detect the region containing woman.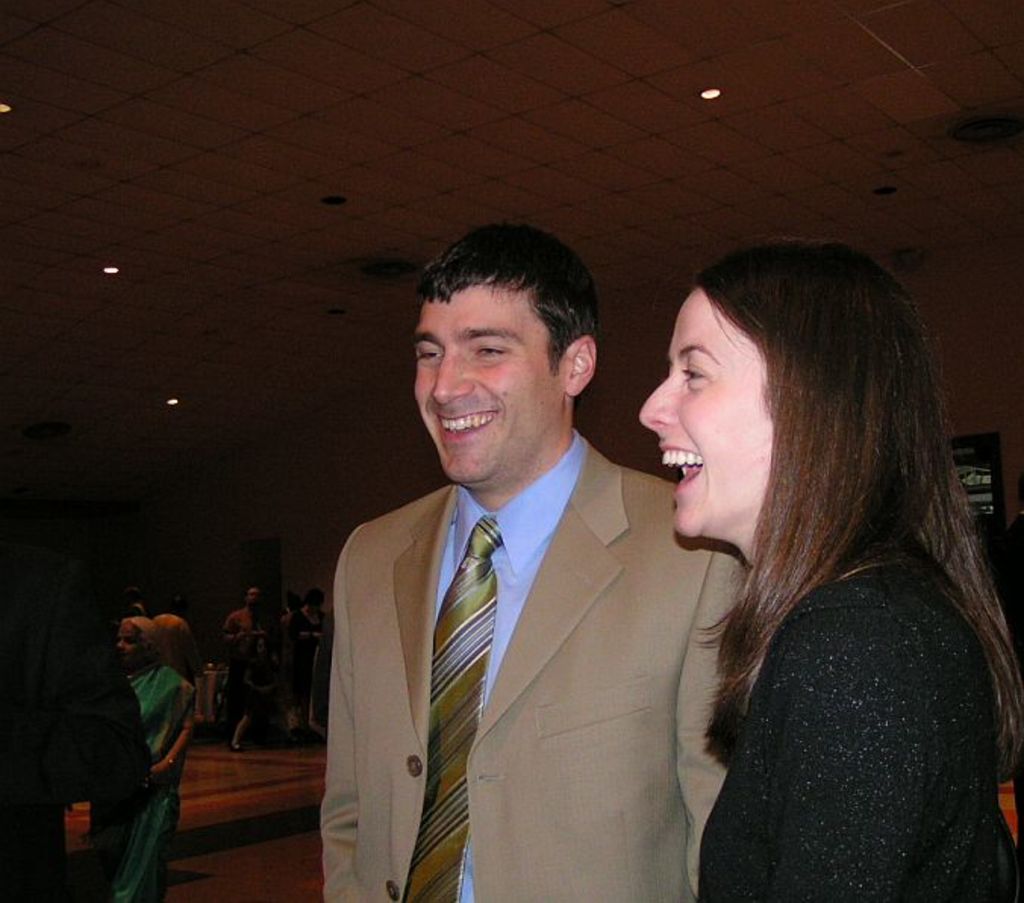
[left=80, top=611, right=200, bottom=895].
